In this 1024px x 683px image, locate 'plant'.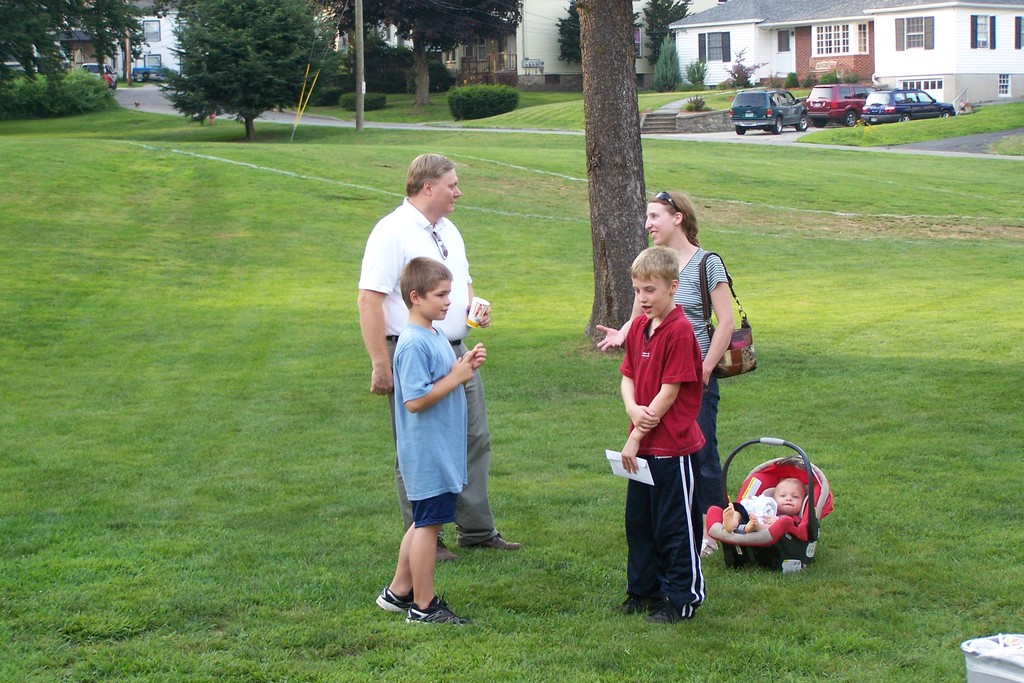
Bounding box: BBox(796, 68, 813, 88).
